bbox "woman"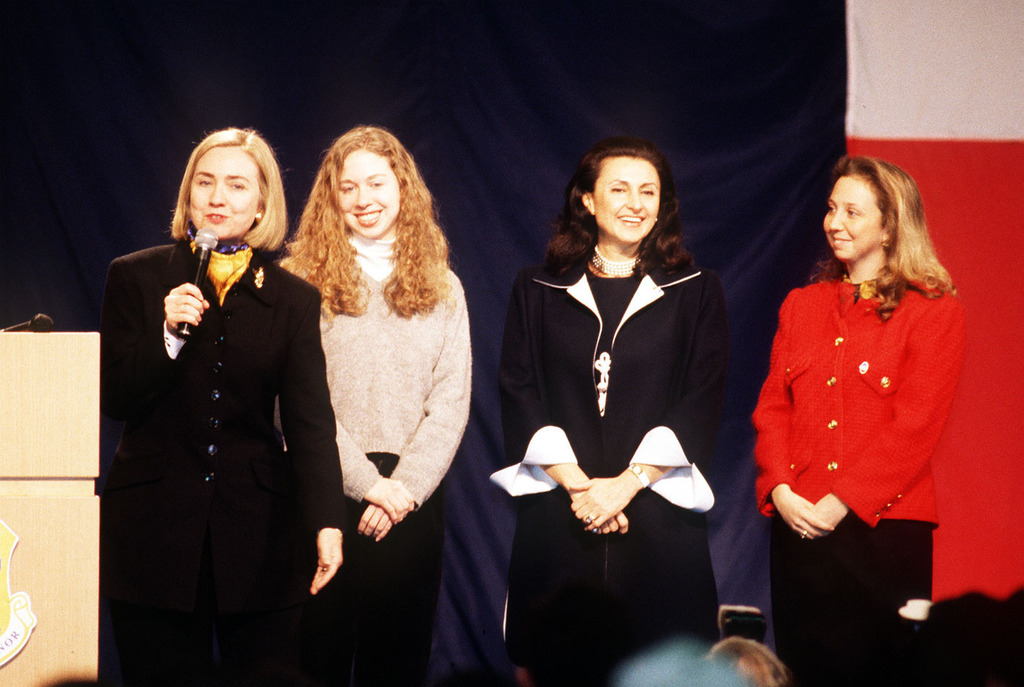
bbox=(744, 144, 969, 686)
